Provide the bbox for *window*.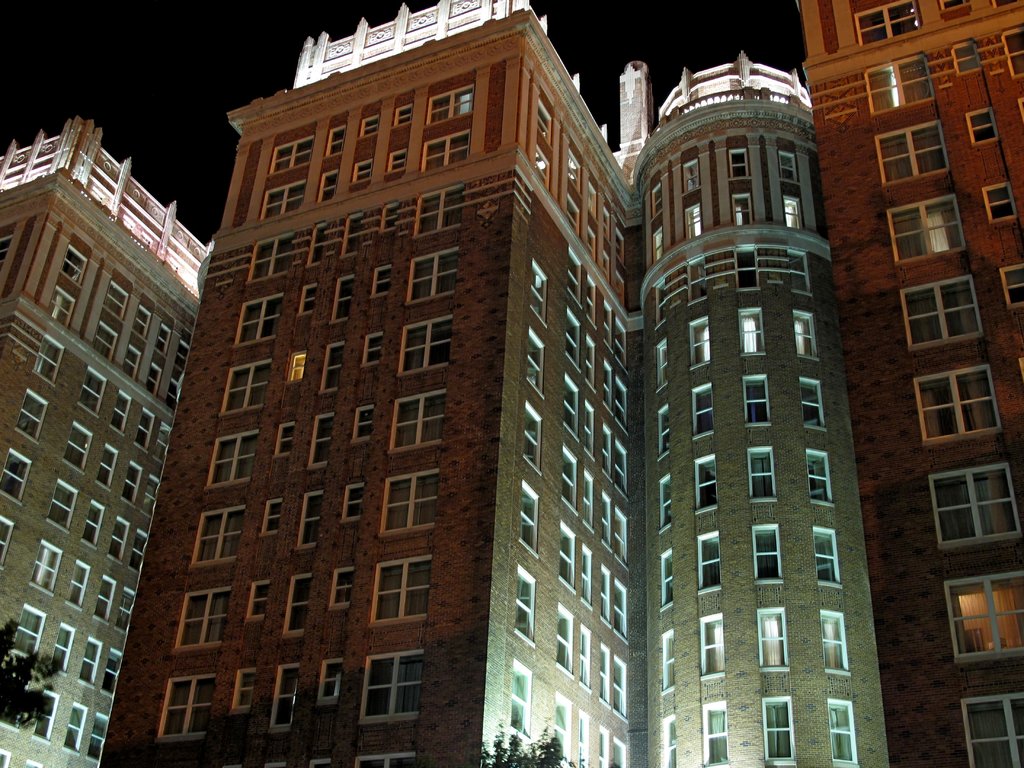
x1=655, y1=405, x2=671, y2=457.
